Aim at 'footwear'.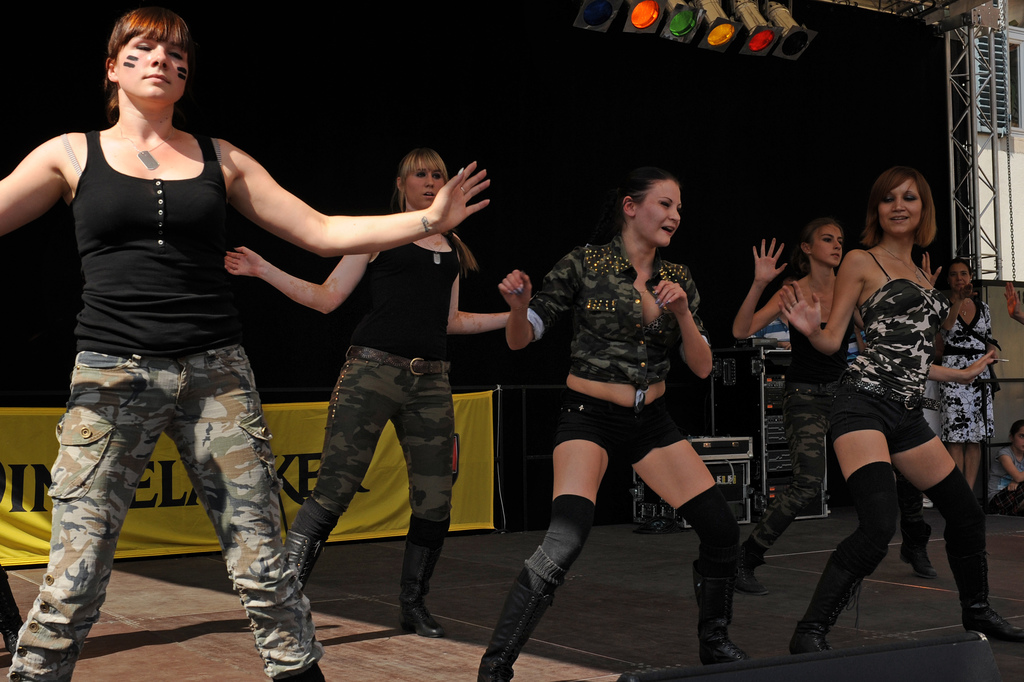
Aimed at bbox=(479, 568, 548, 681).
